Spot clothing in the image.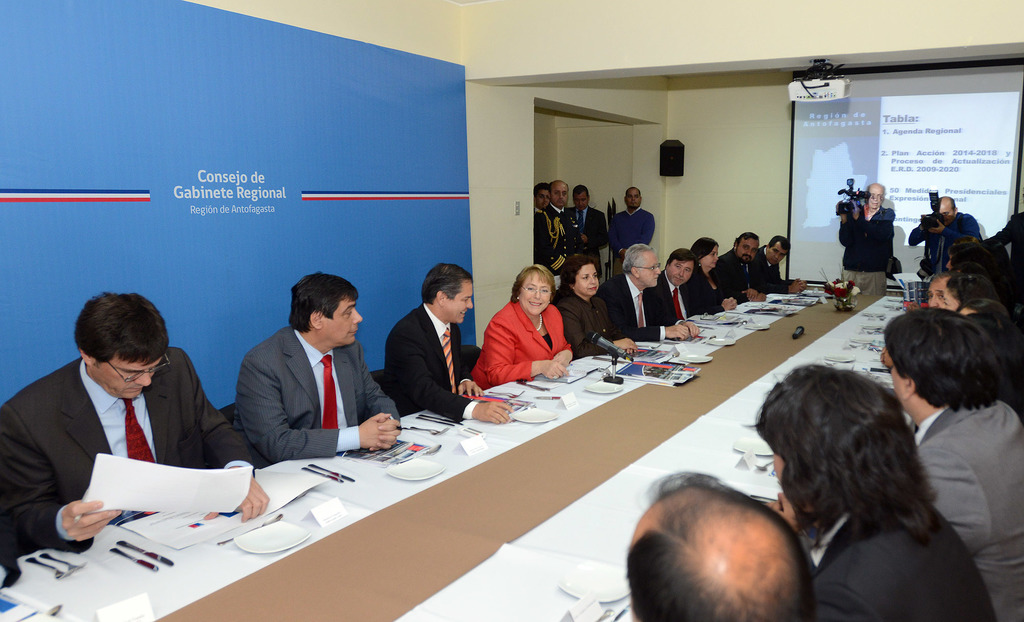
clothing found at detection(717, 252, 771, 299).
